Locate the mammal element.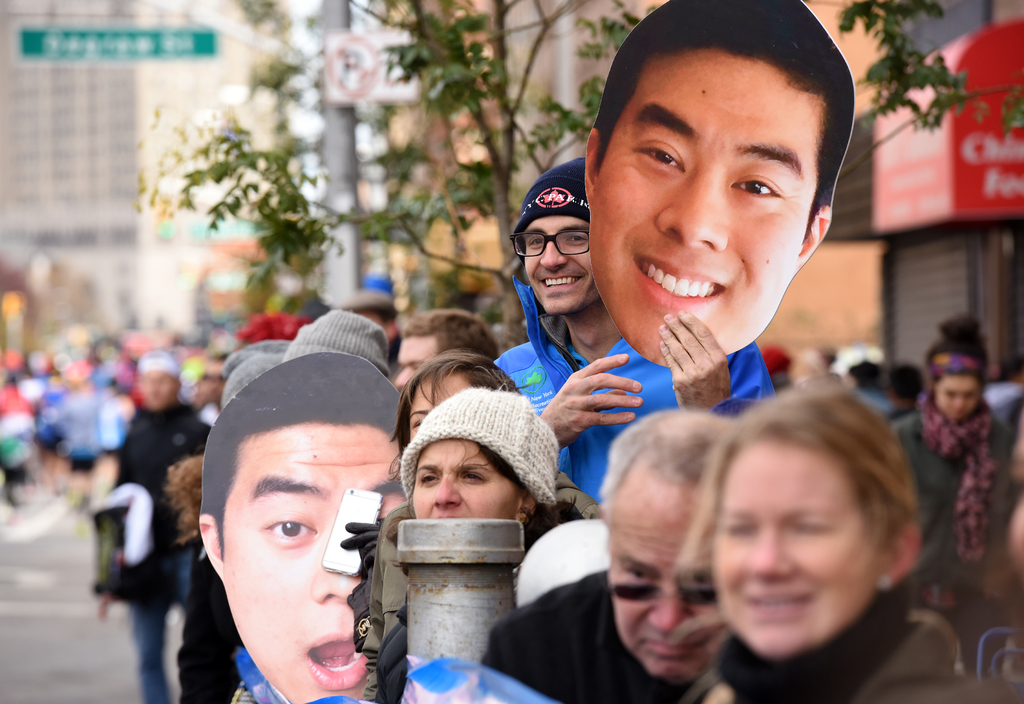
Element bbox: (x1=971, y1=385, x2=1023, y2=628).
